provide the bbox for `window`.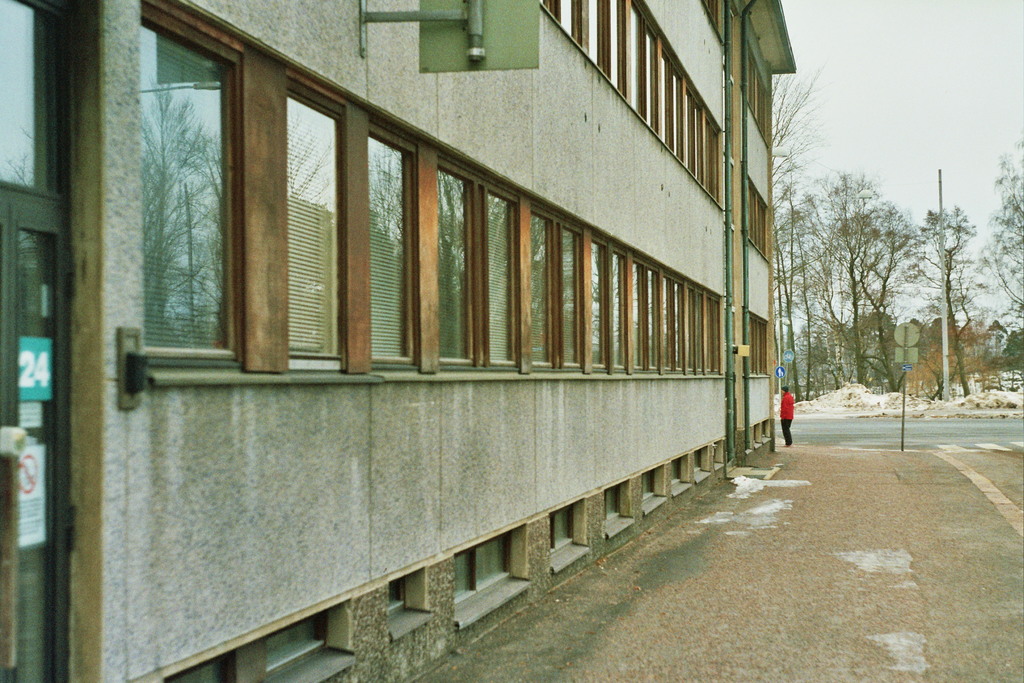
120/14/243/350.
